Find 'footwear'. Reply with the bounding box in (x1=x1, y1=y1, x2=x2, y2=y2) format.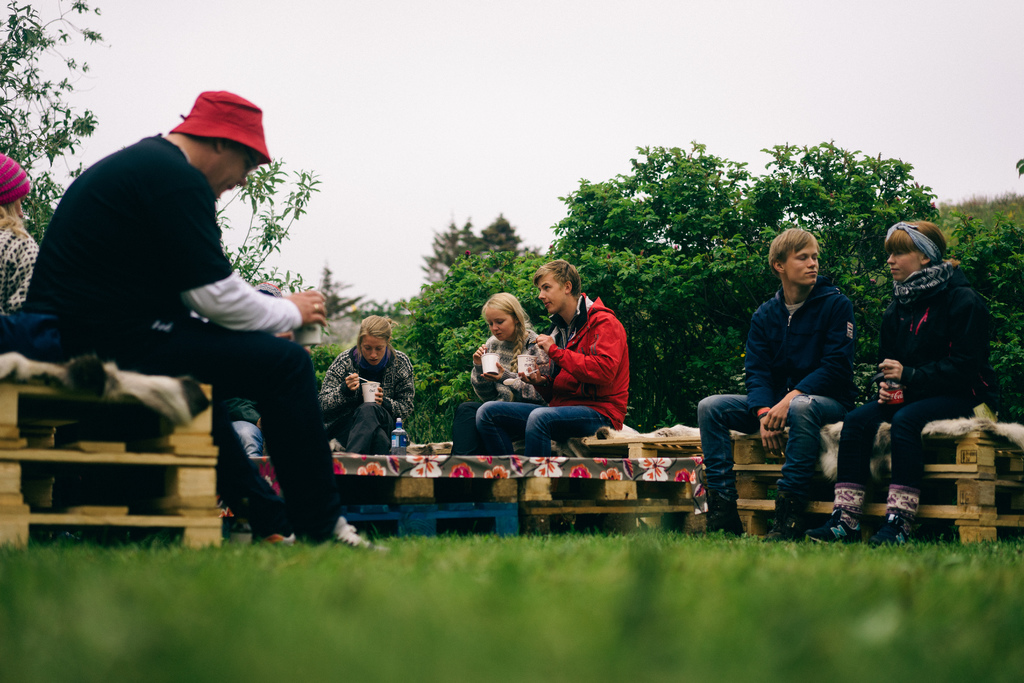
(x1=701, y1=486, x2=753, y2=545).
